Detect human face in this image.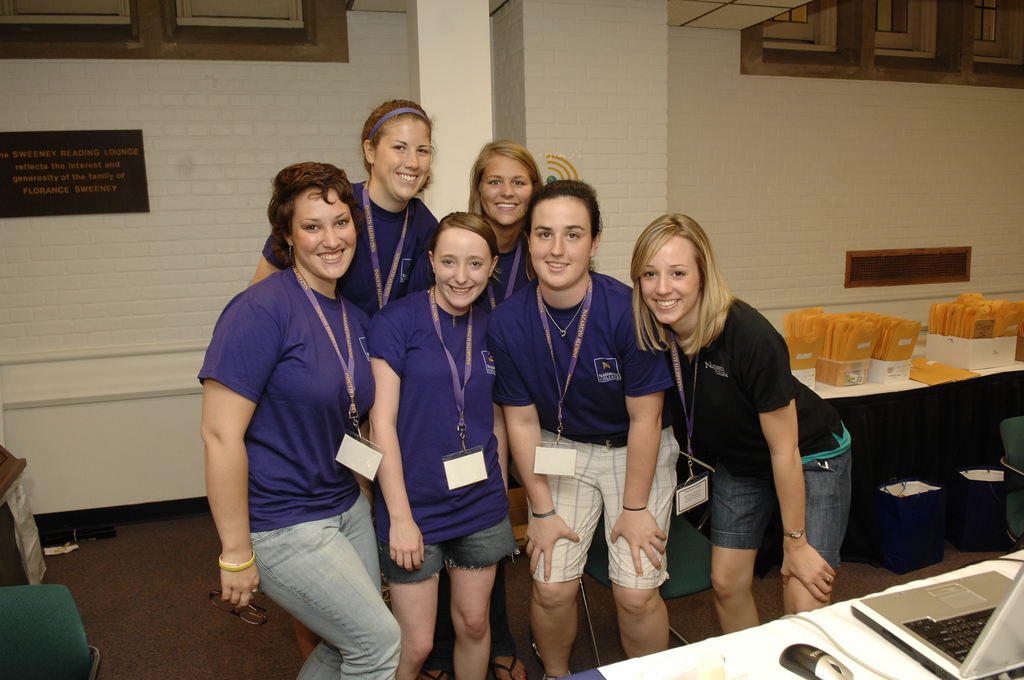
Detection: x1=530 y1=206 x2=594 y2=288.
